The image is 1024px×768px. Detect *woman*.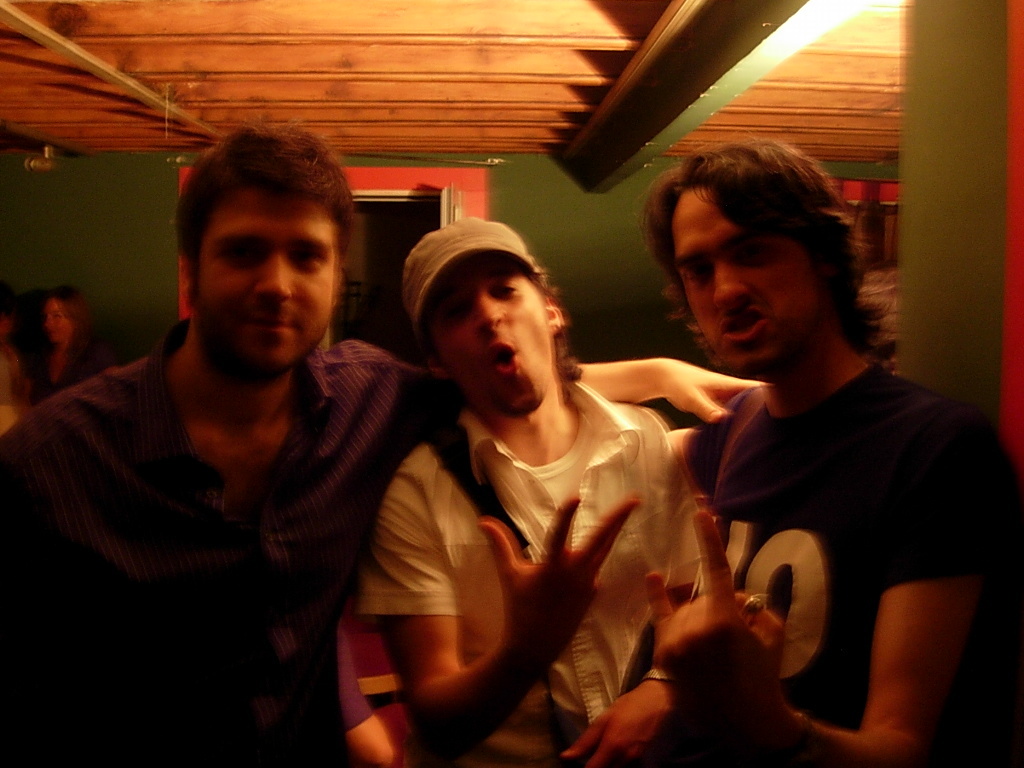
Detection: {"x1": 30, "y1": 285, "x2": 122, "y2": 399}.
